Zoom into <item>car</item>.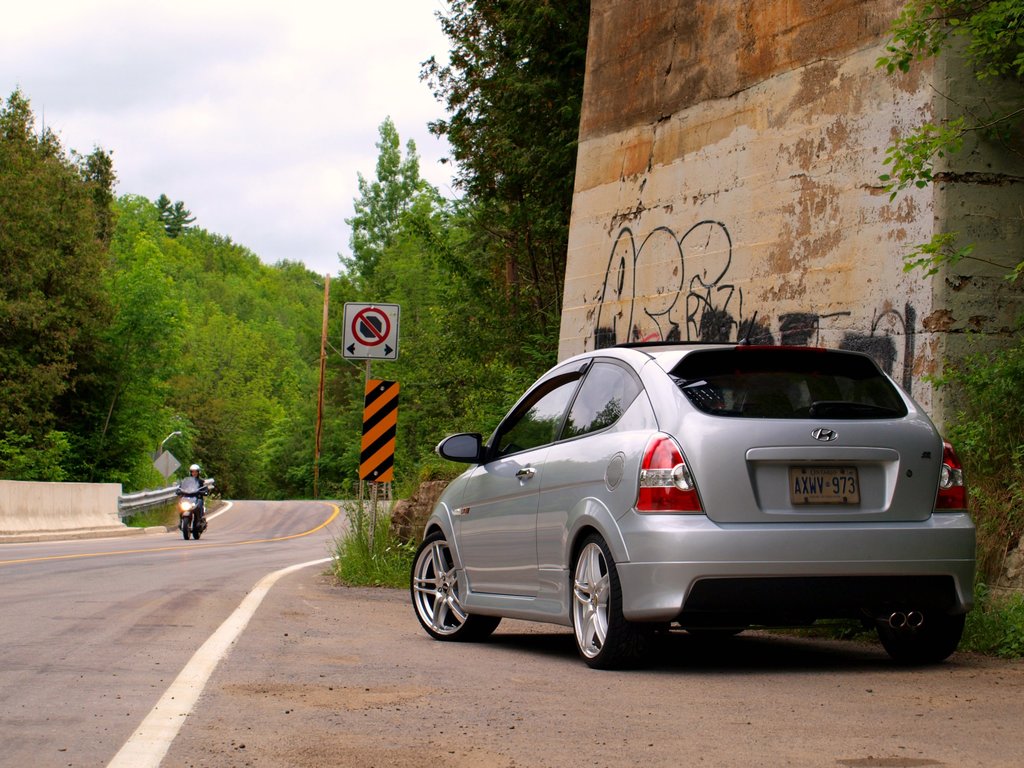
Zoom target: [407, 338, 976, 676].
